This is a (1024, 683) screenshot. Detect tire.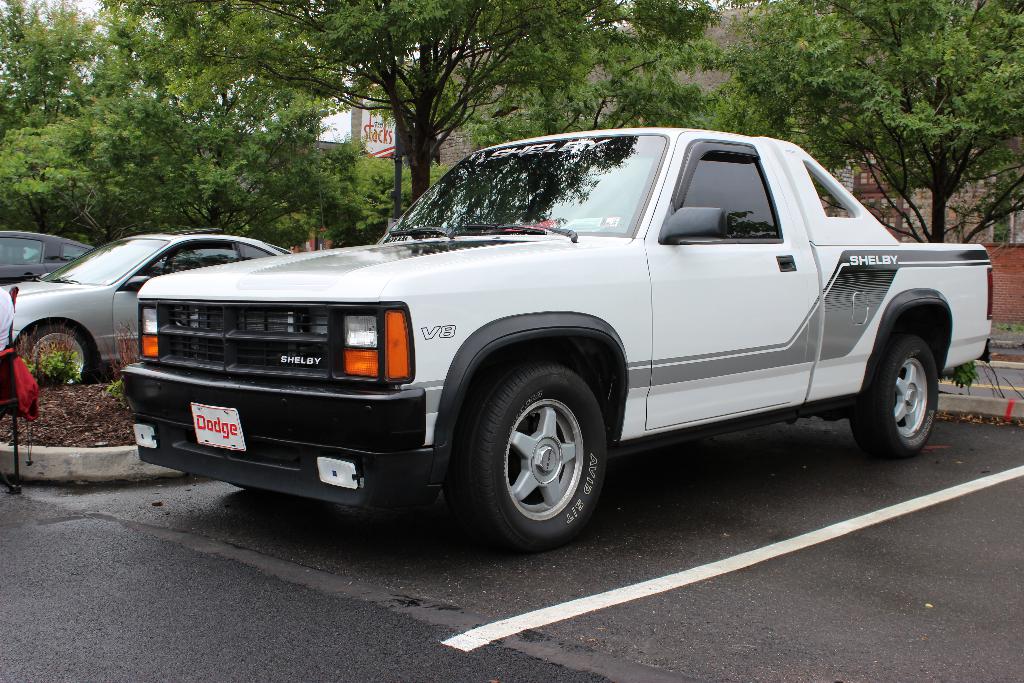
bbox=[852, 333, 938, 458].
